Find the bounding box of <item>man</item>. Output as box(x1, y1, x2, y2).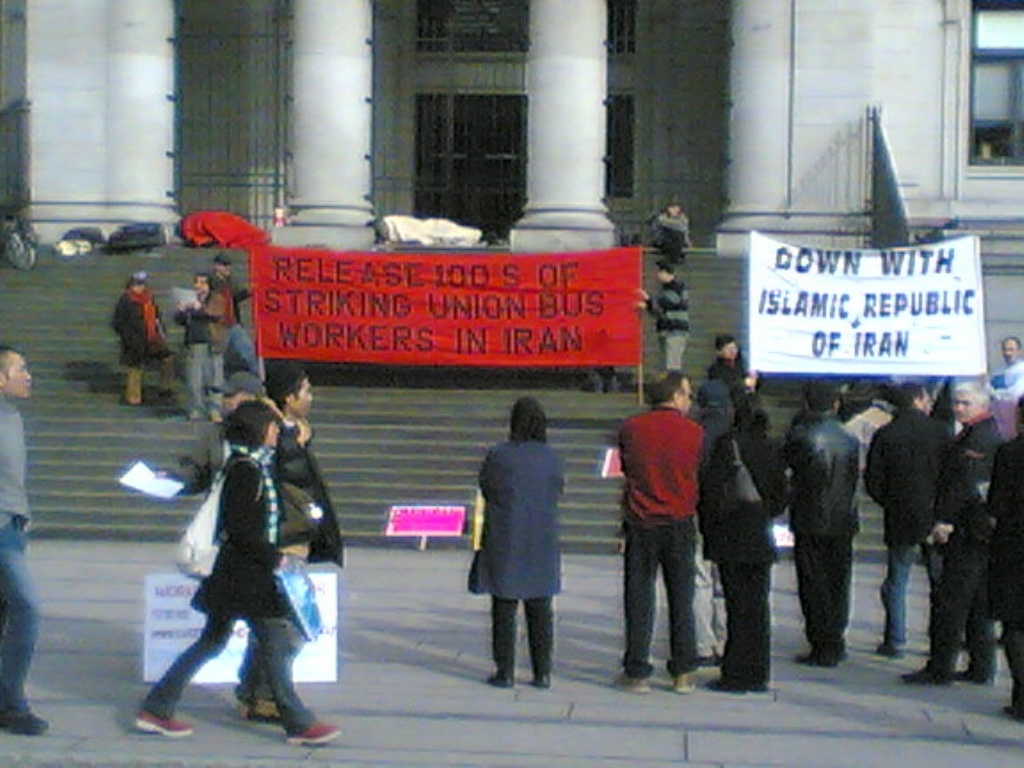
box(994, 335, 1023, 430).
